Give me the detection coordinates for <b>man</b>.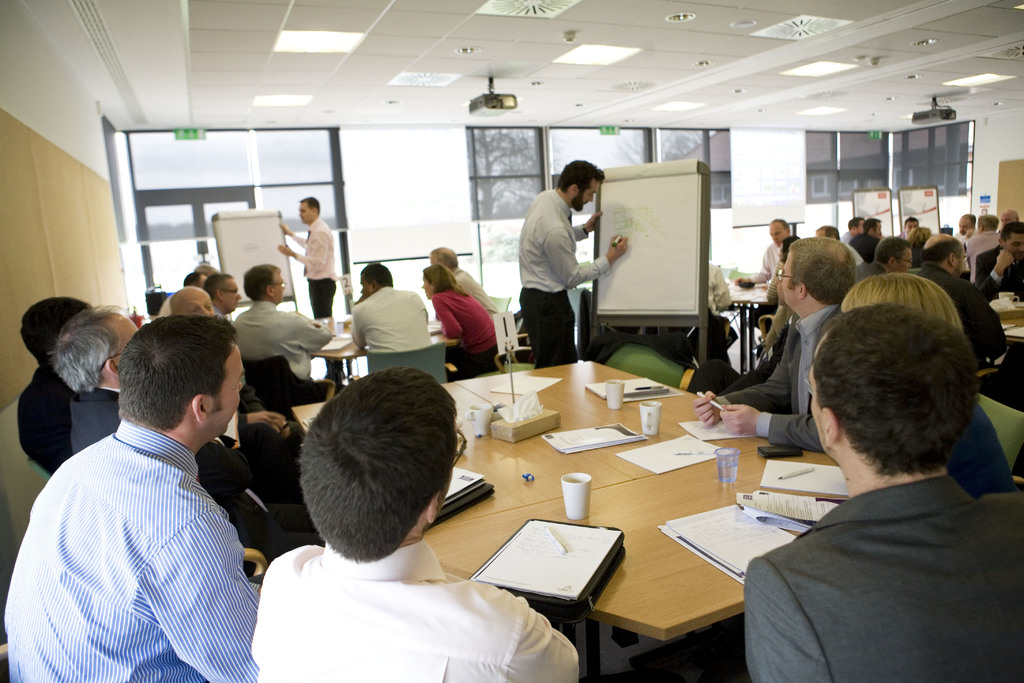
crop(44, 304, 330, 558).
